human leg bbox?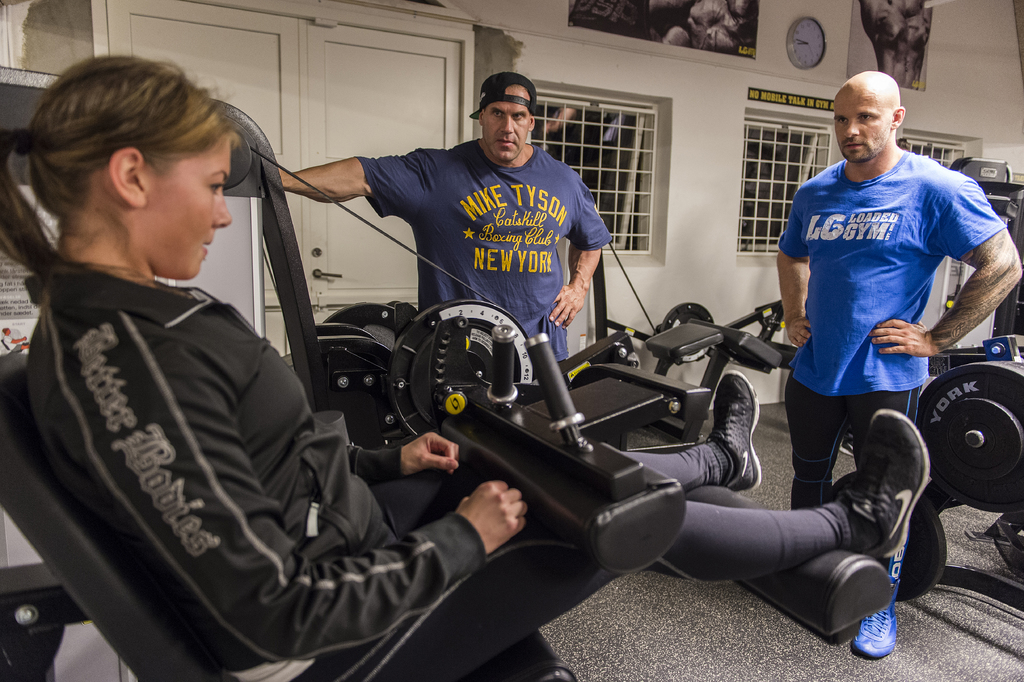
bbox=(373, 370, 765, 491)
